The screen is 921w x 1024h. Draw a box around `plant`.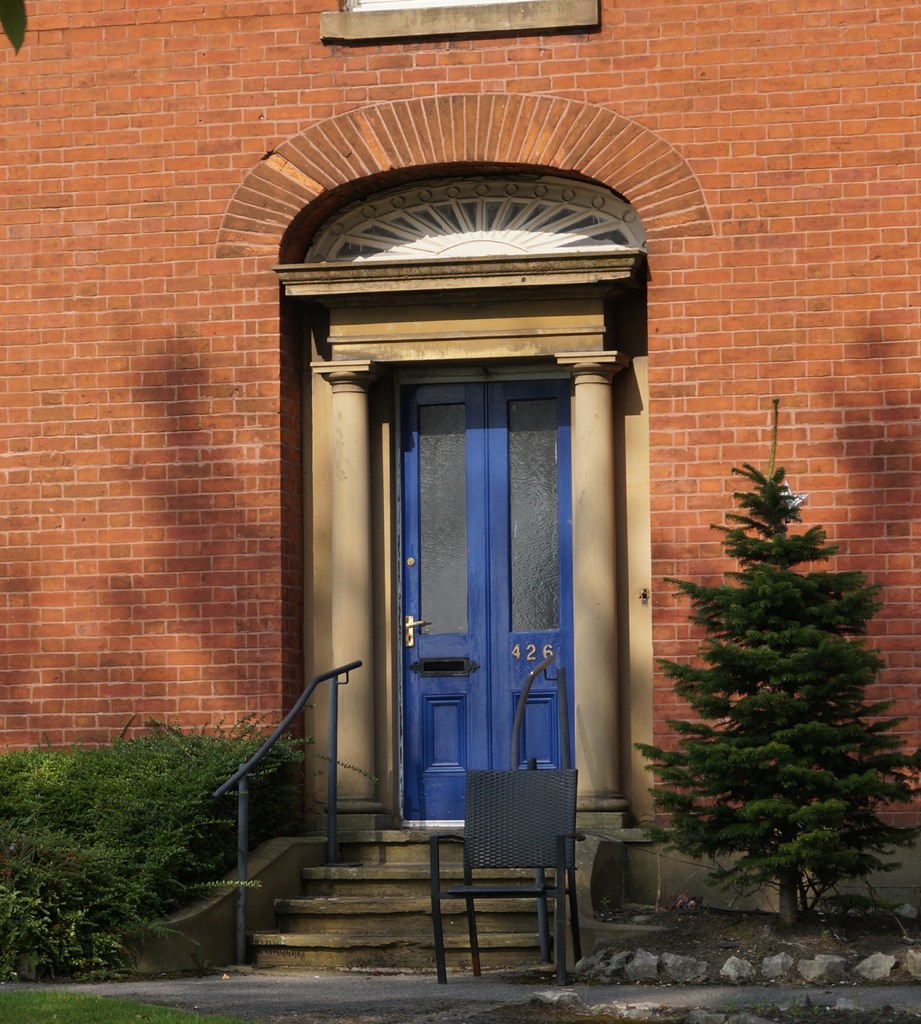
<region>628, 460, 920, 939</region>.
